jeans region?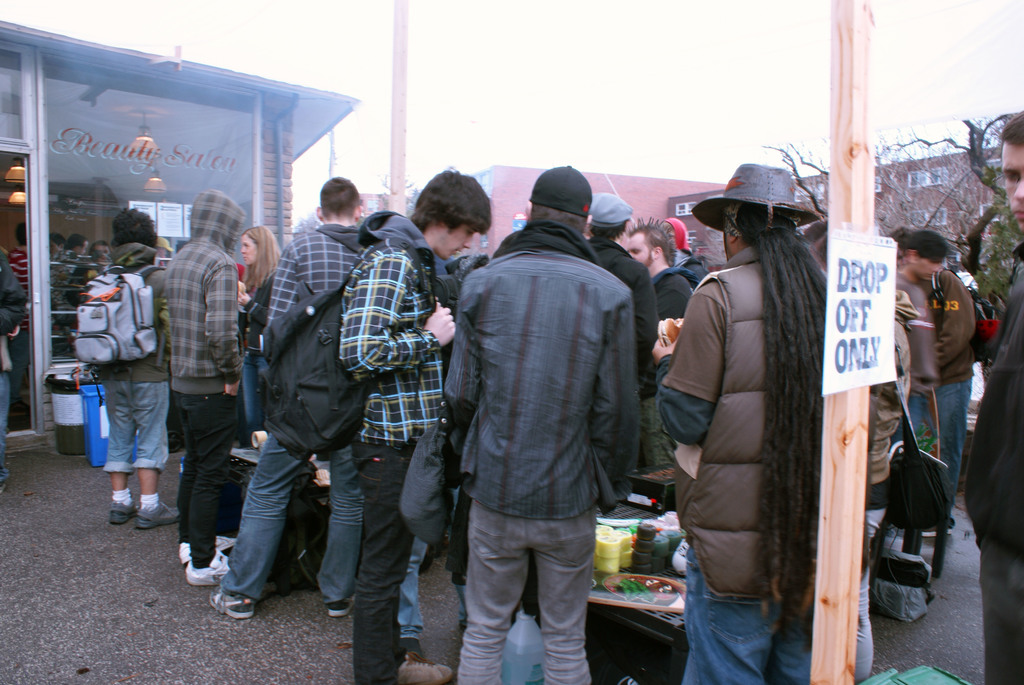
box=[892, 395, 922, 447]
